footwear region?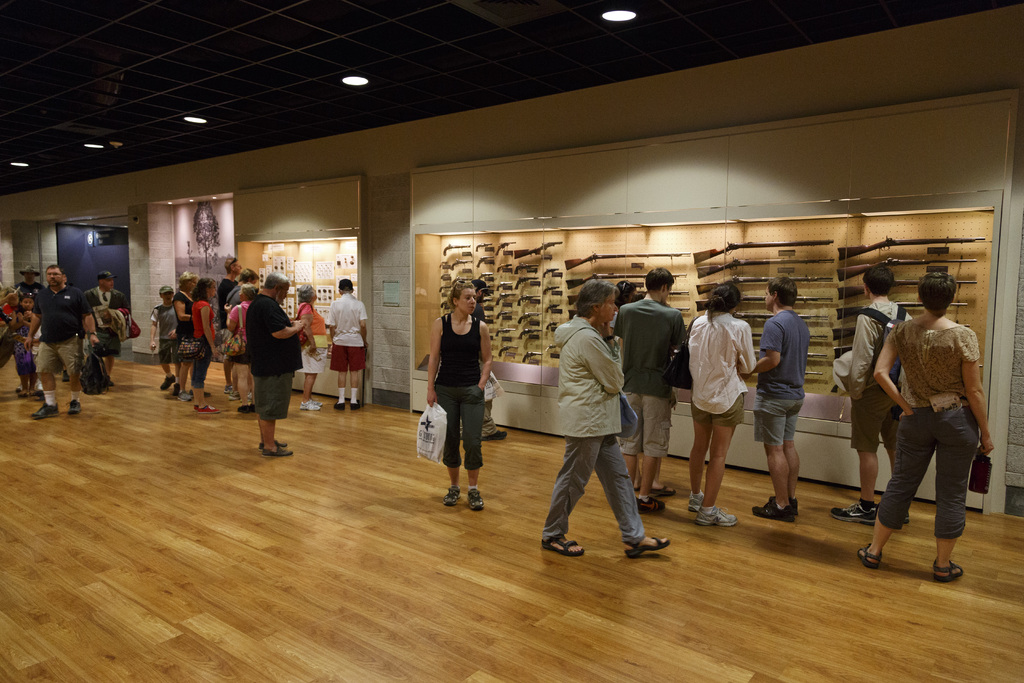
Rect(159, 377, 176, 390)
